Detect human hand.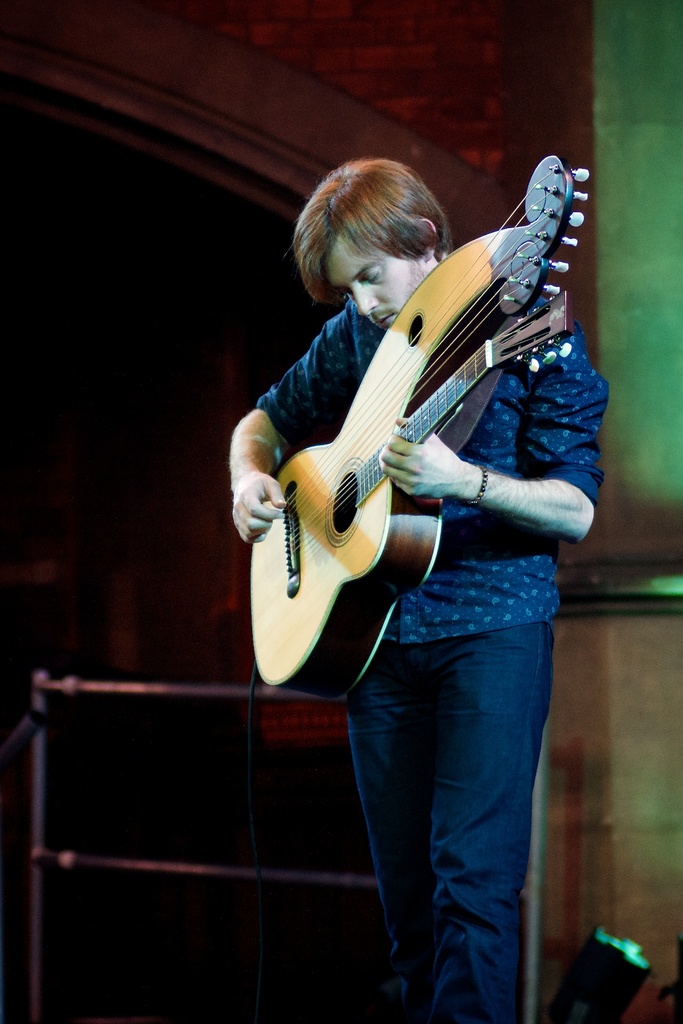
Detected at 388, 429, 486, 504.
